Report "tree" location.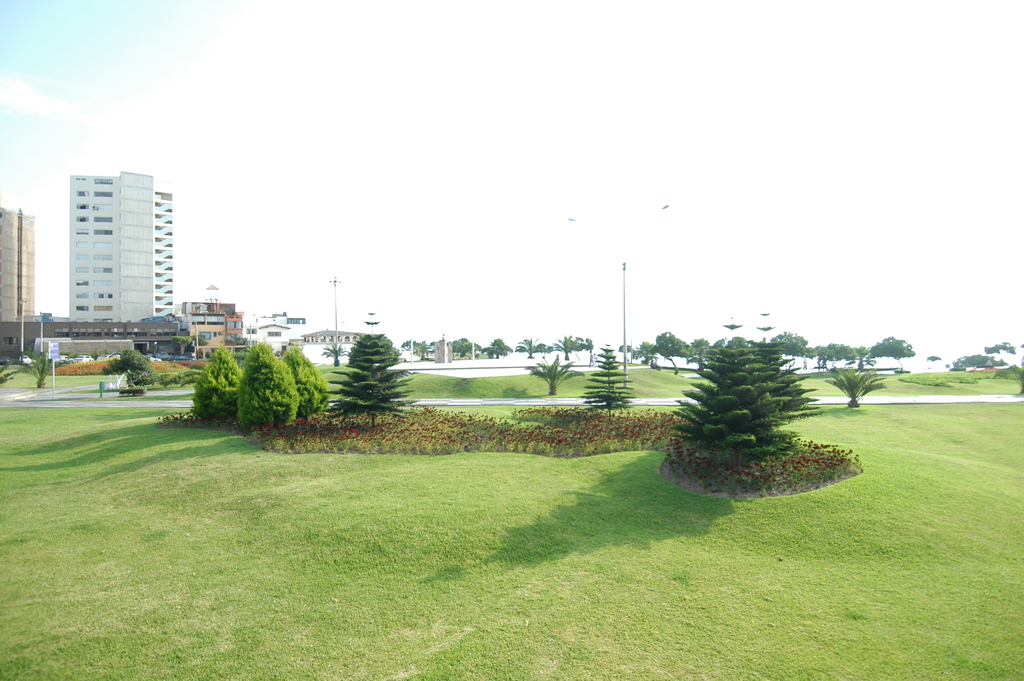
Report: {"left": 325, "top": 310, "right": 420, "bottom": 437}.
